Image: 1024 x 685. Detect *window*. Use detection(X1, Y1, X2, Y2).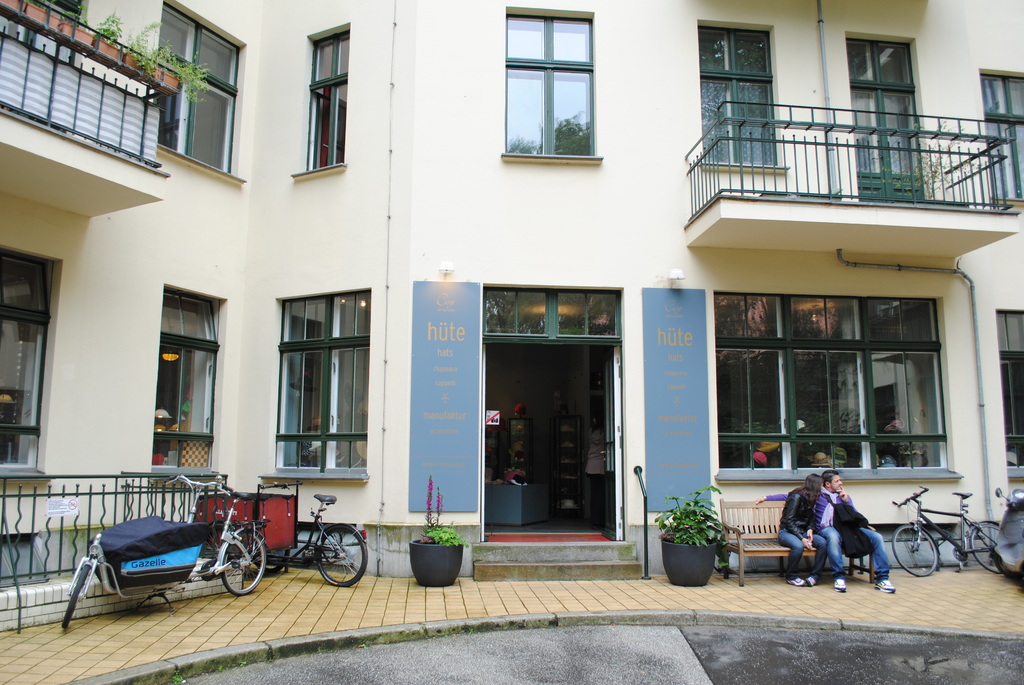
detection(993, 306, 1023, 473).
